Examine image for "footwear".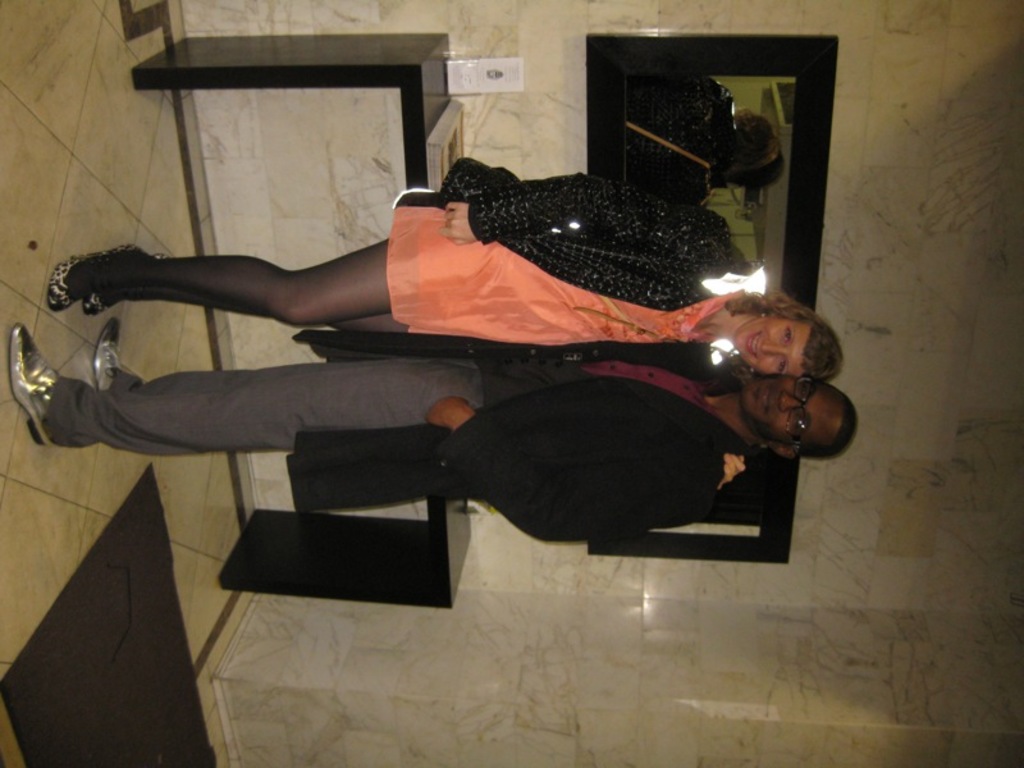
Examination result: [47, 243, 146, 310].
